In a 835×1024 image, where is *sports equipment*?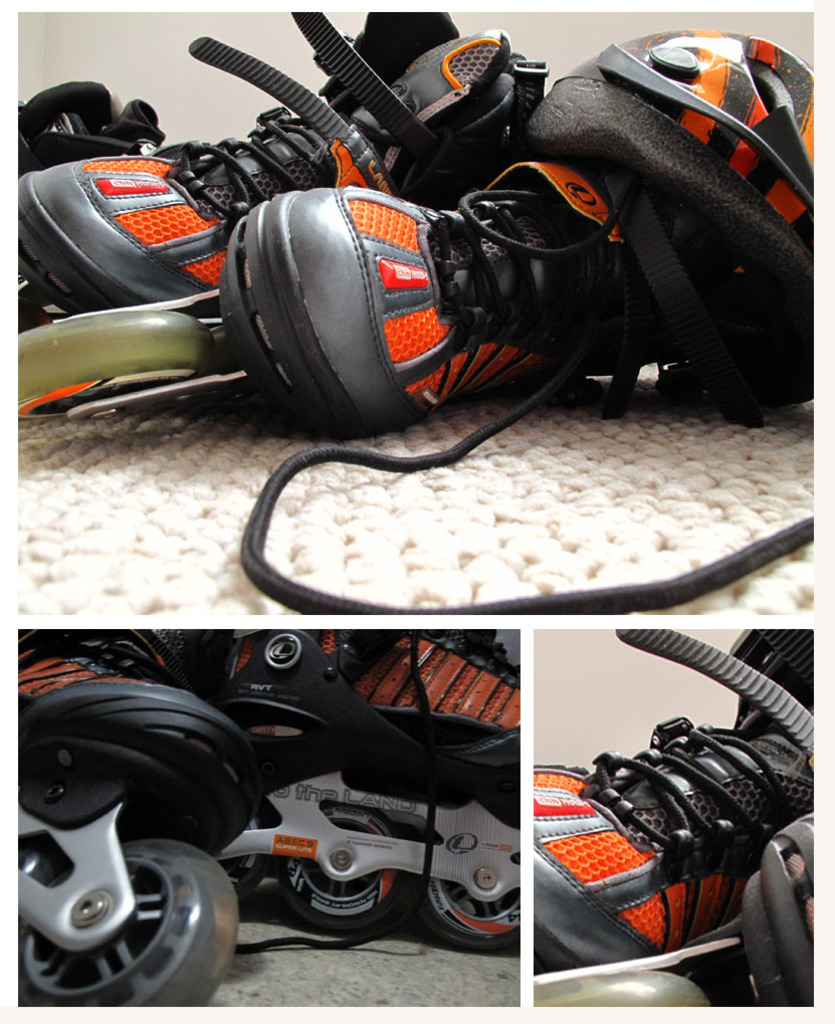
select_region(520, 29, 811, 278).
